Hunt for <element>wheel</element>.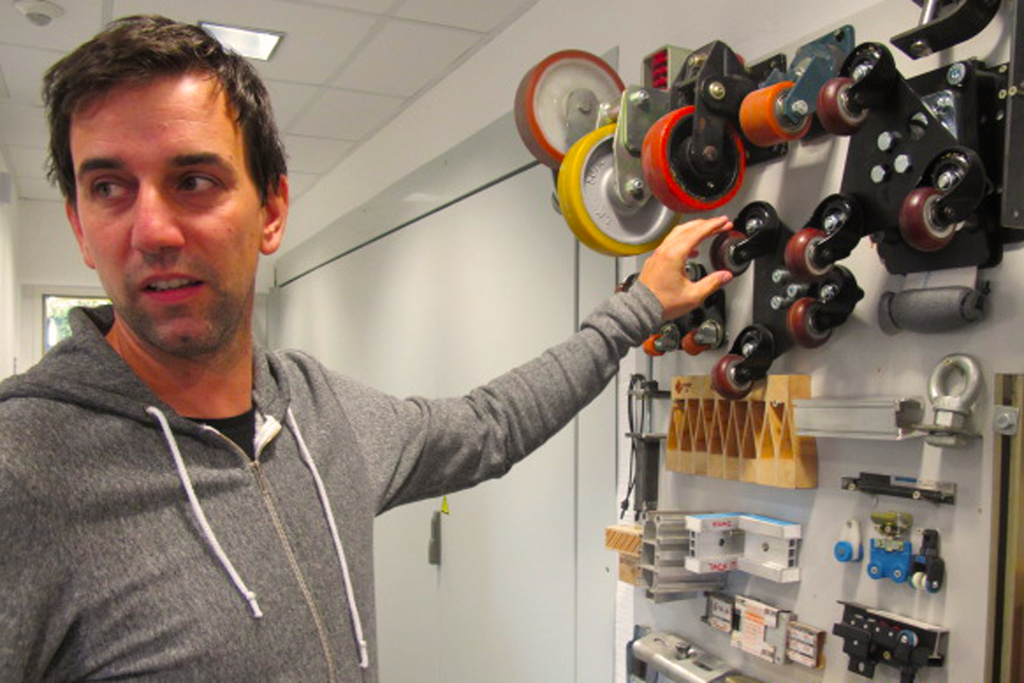
Hunted down at crop(899, 188, 954, 251).
